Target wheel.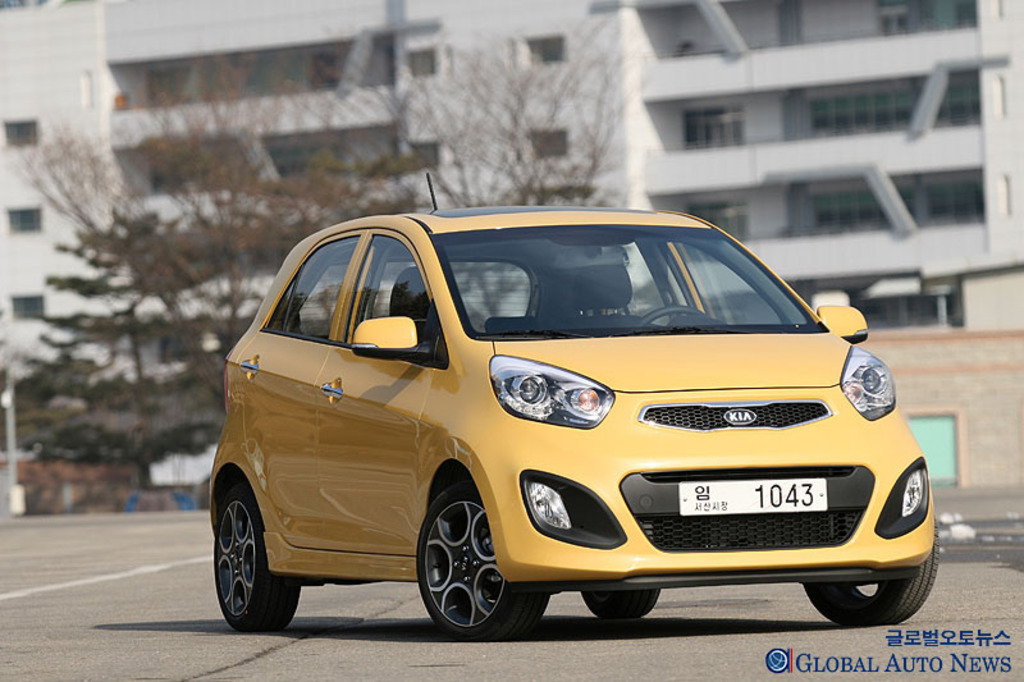
Target region: locate(806, 522, 938, 636).
